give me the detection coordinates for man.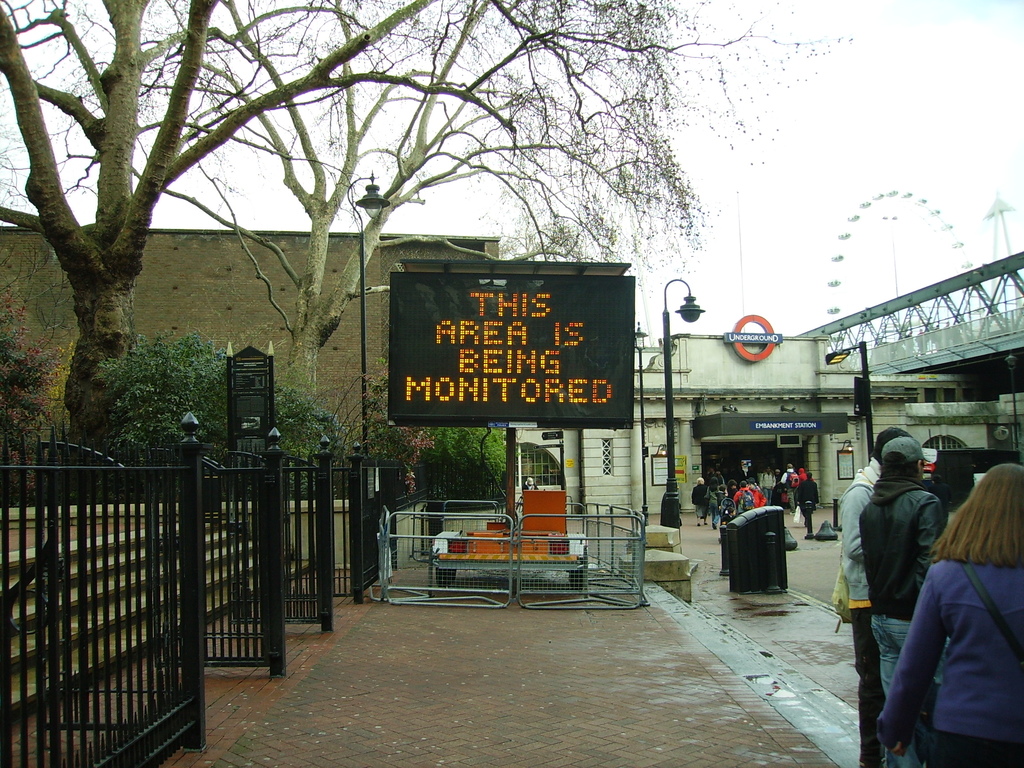
region(776, 462, 797, 509).
